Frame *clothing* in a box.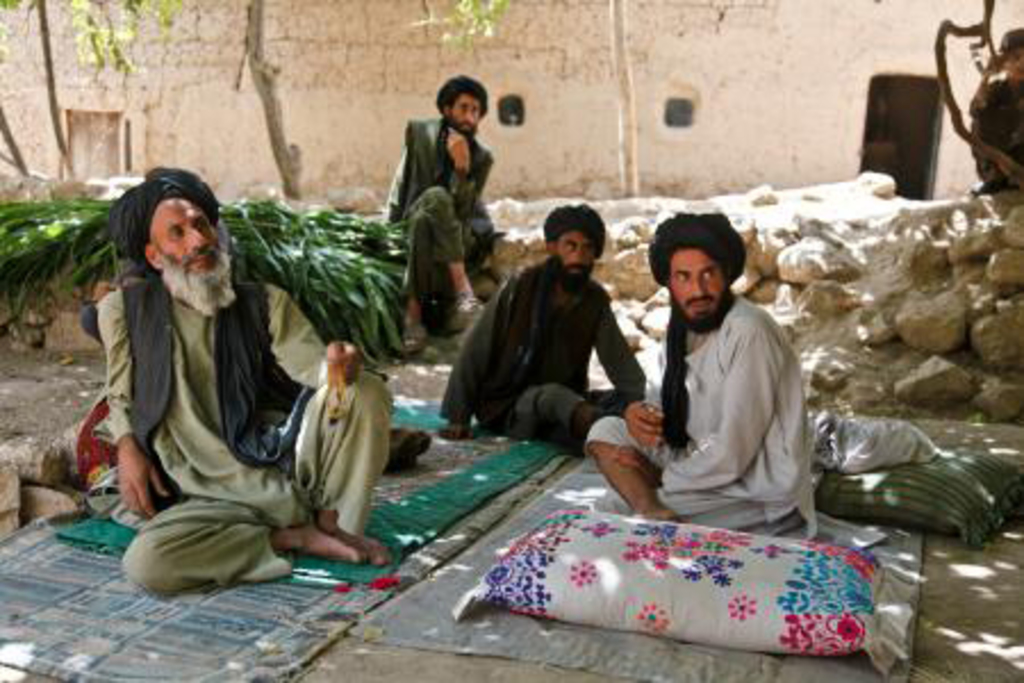
<box>380,116,498,287</box>.
